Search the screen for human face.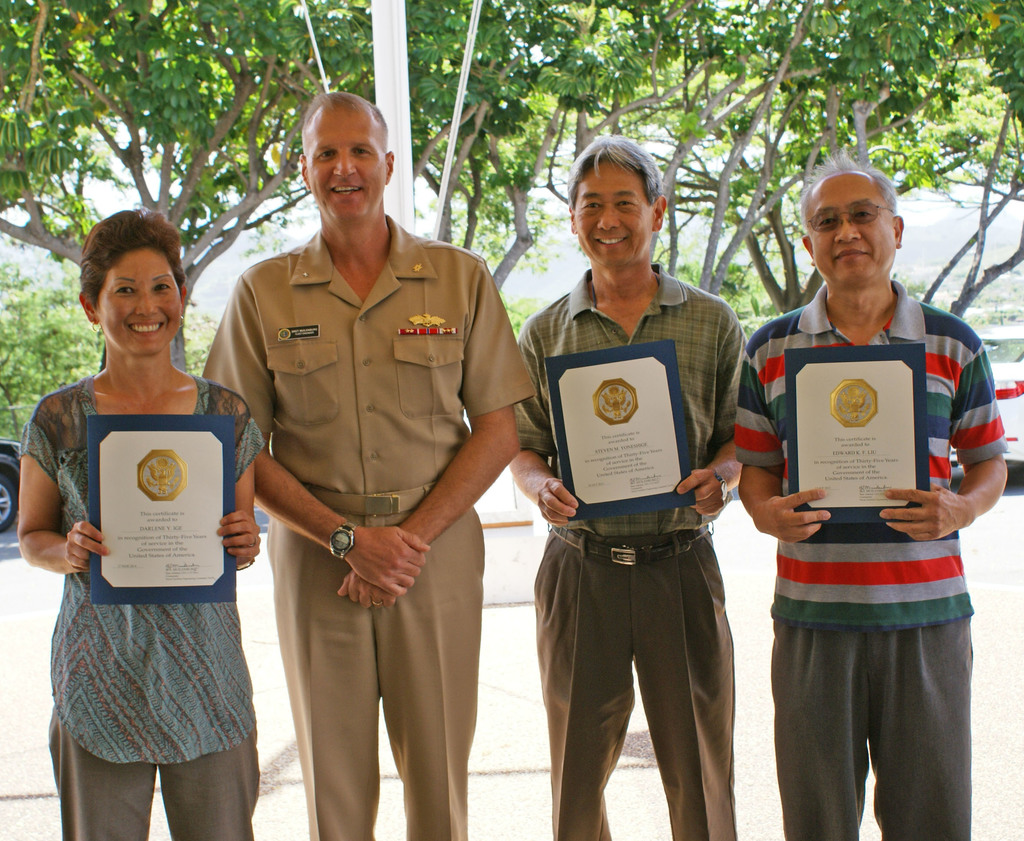
Found at Rect(575, 162, 654, 264).
